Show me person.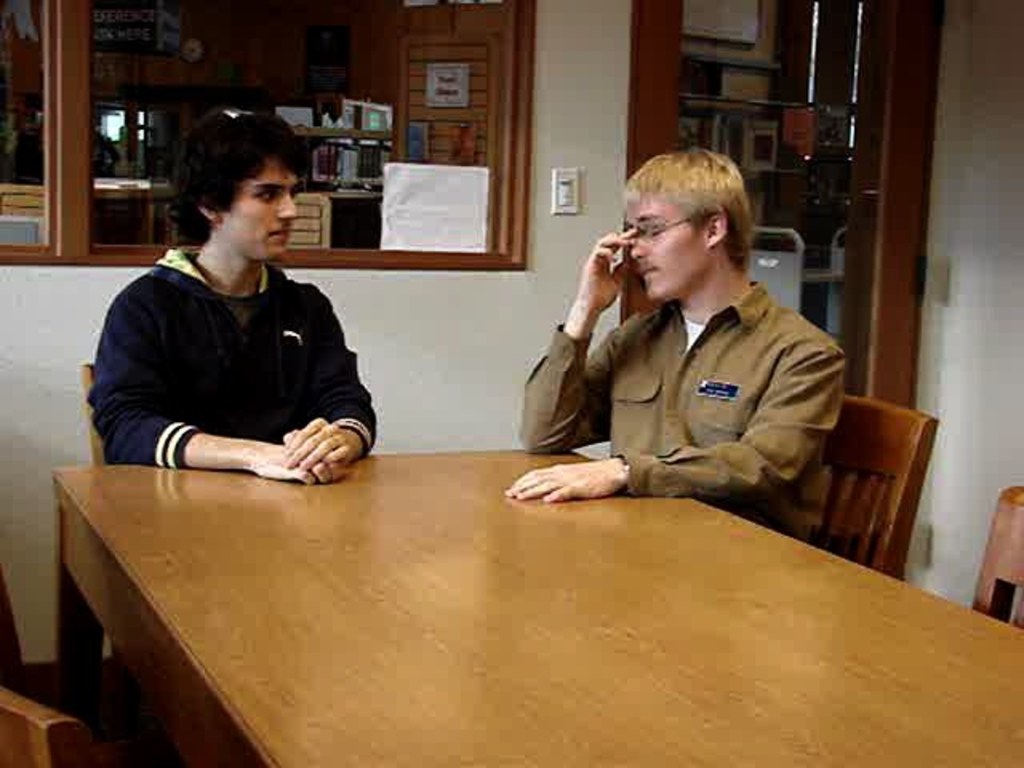
person is here: box=[501, 155, 840, 506].
